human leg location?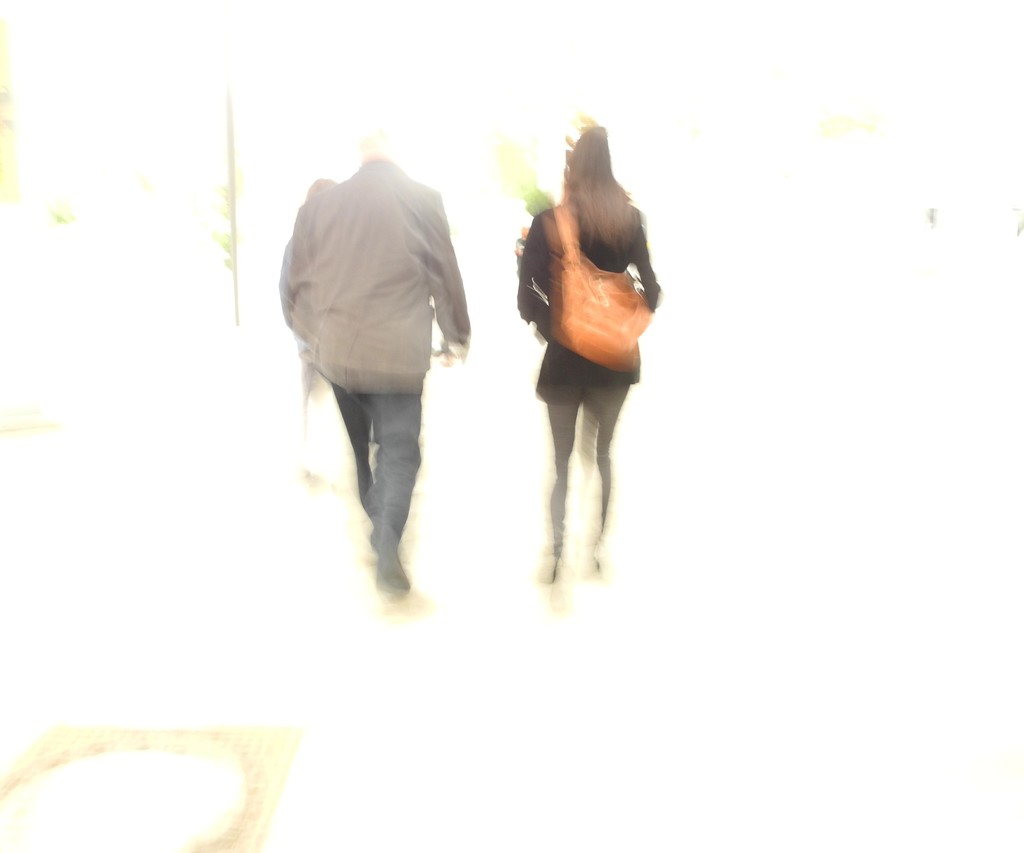
[332,388,420,596]
